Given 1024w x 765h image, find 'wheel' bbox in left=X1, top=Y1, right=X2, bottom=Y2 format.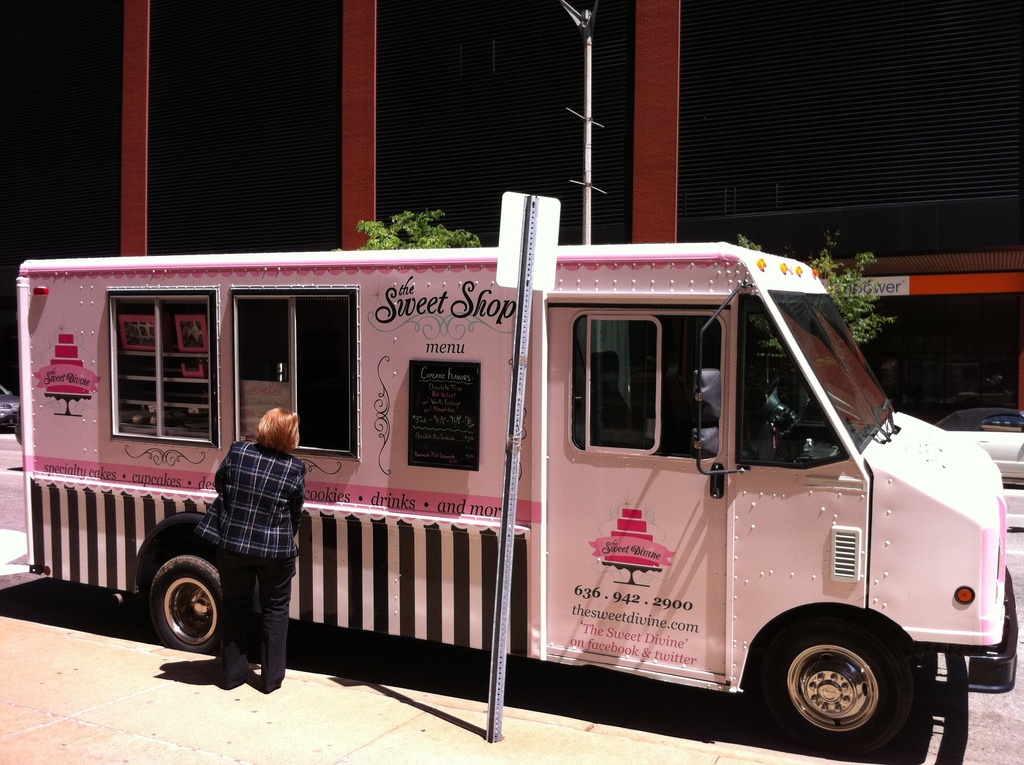
left=751, top=617, right=922, bottom=761.
